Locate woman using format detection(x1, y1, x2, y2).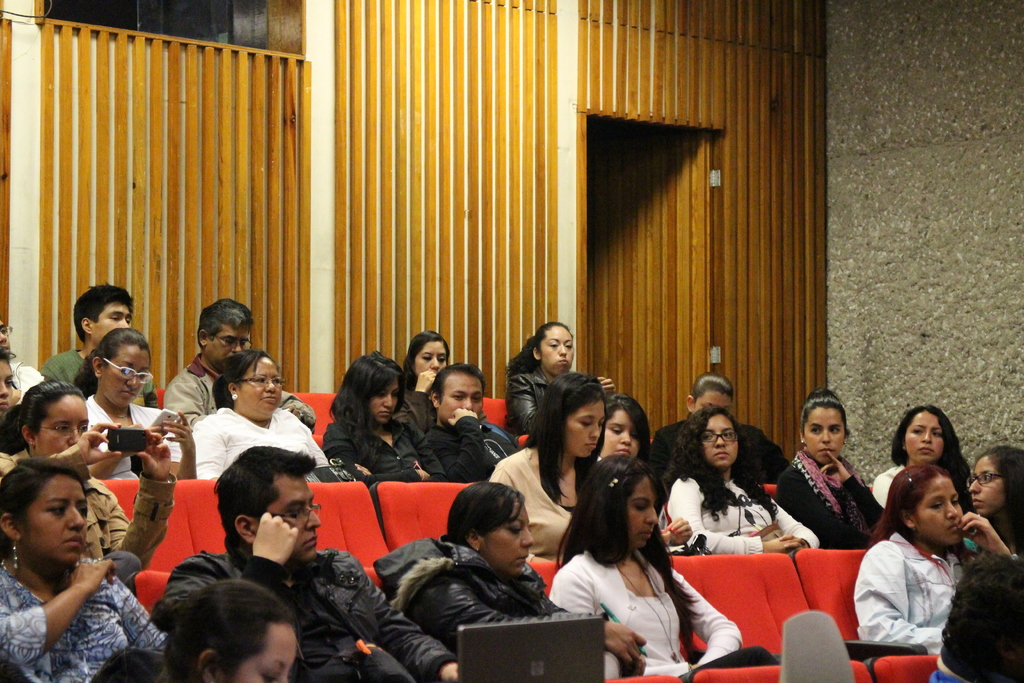
detection(551, 455, 753, 677).
